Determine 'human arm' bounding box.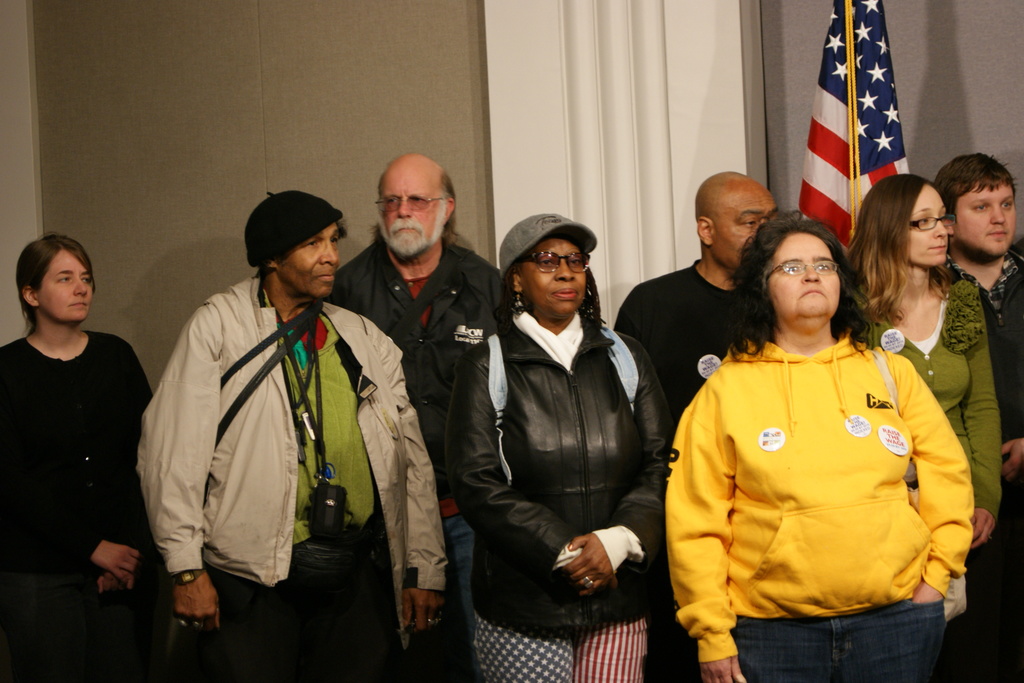
Determined: box(483, 268, 497, 315).
